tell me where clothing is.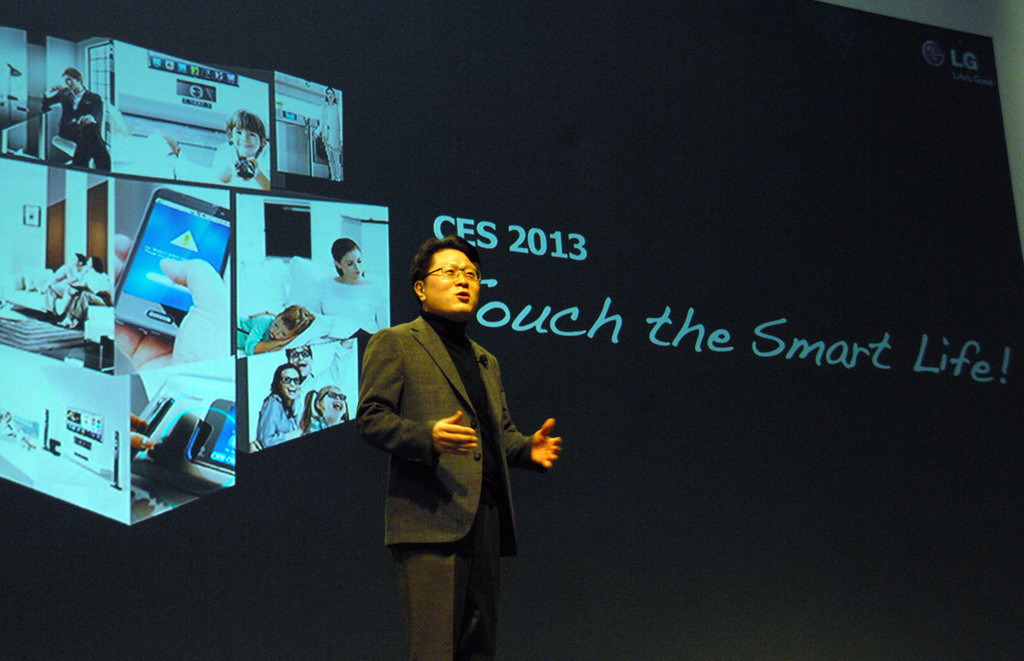
clothing is at {"left": 319, "top": 275, "right": 387, "bottom": 339}.
